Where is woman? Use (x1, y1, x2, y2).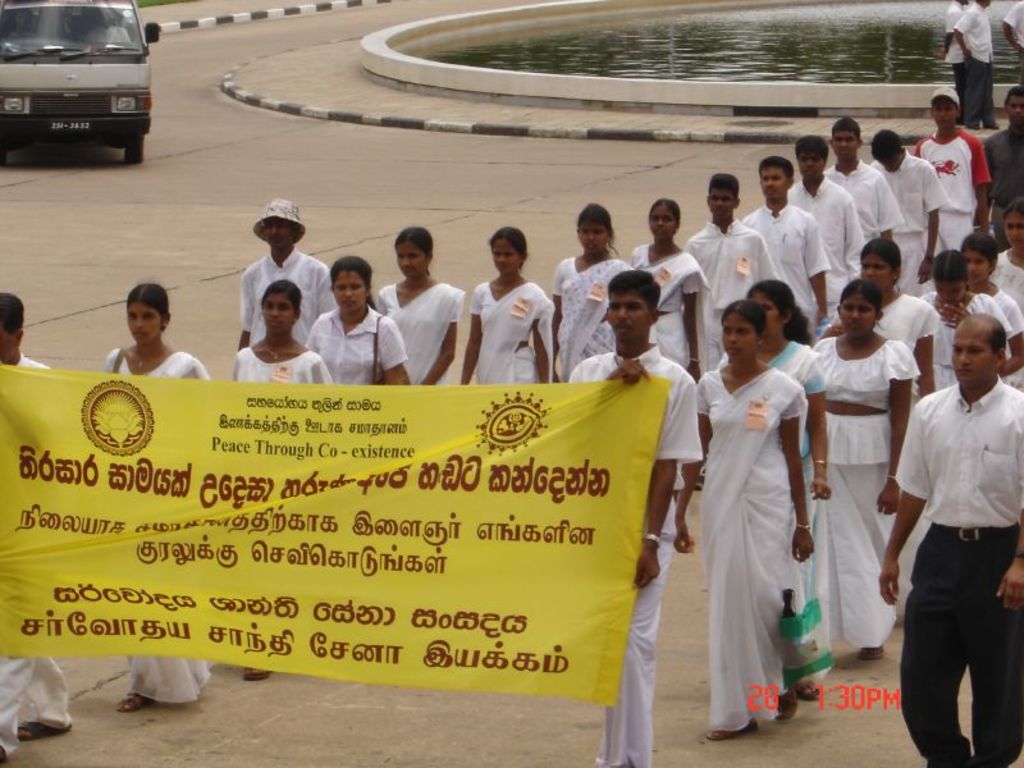
(992, 191, 1023, 388).
